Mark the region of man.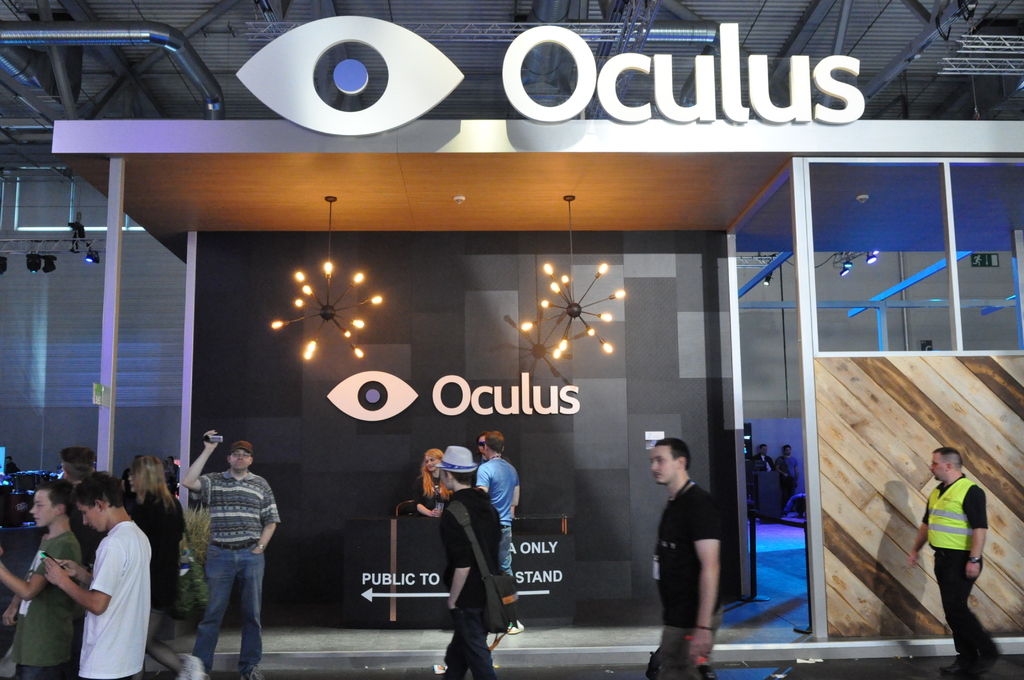
Region: crop(435, 446, 504, 679).
